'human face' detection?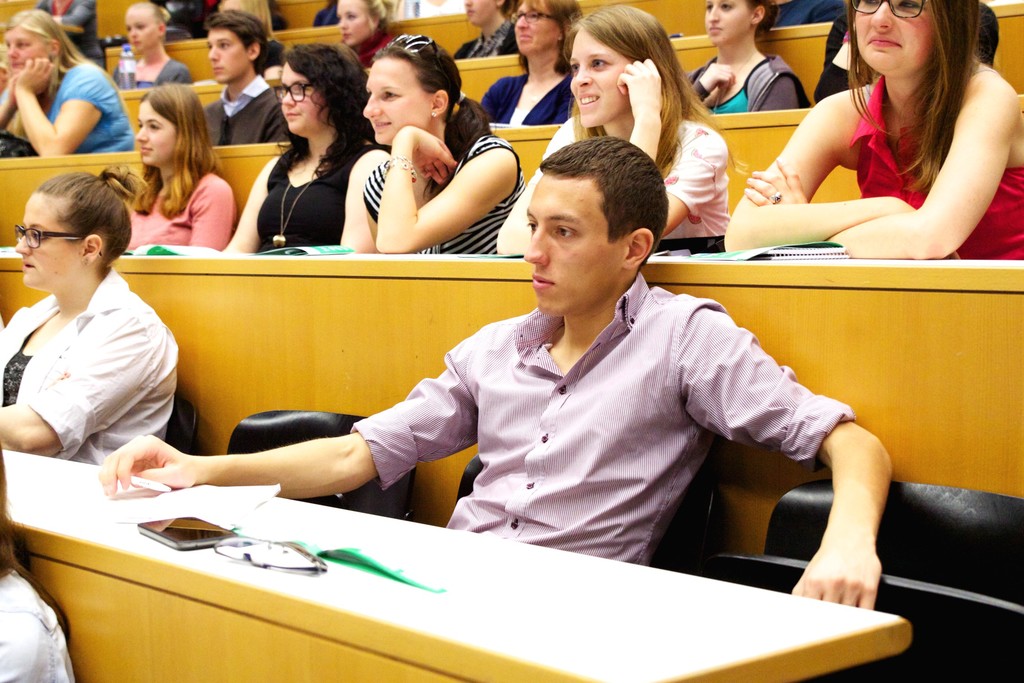
(126,16,154,47)
